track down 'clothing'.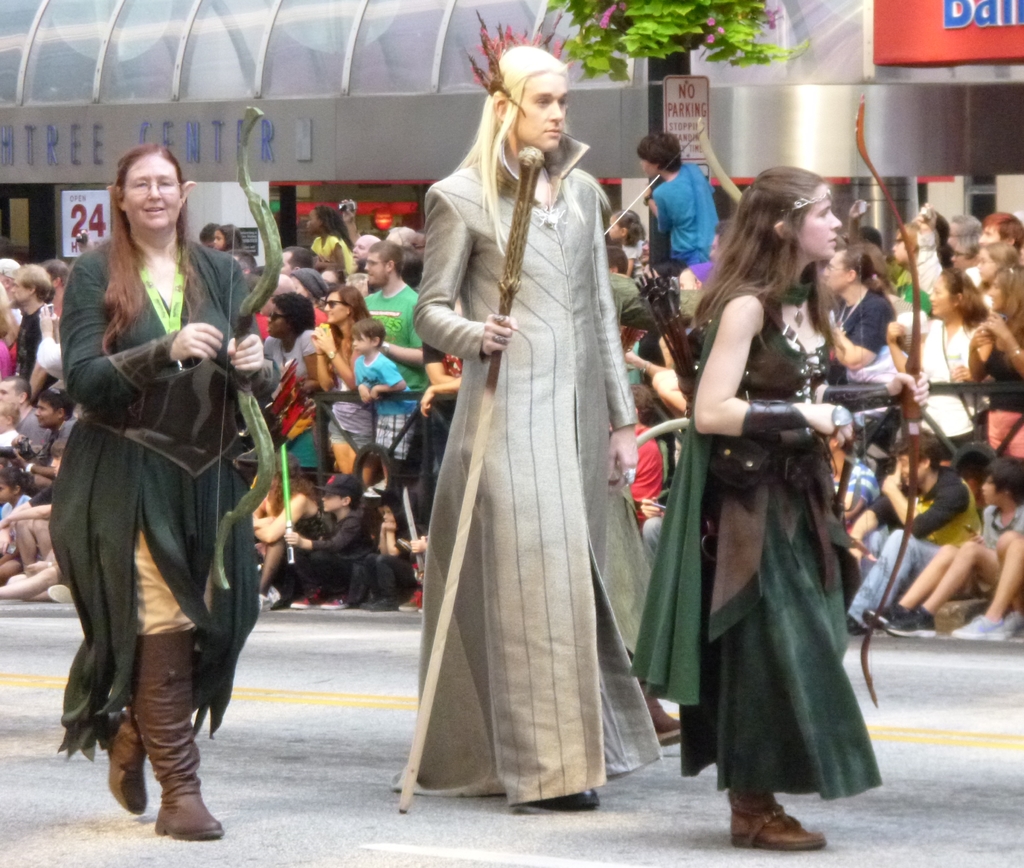
Tracked to l=332, t=324, r=365, b=473.
